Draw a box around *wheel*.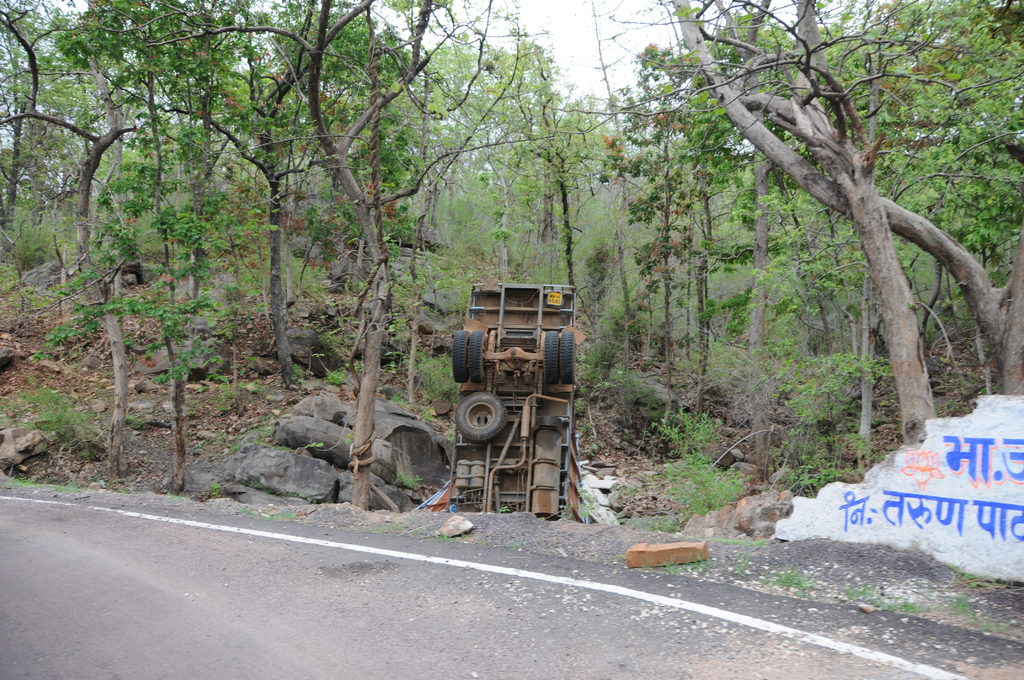
[471, 332, 489, 381].
